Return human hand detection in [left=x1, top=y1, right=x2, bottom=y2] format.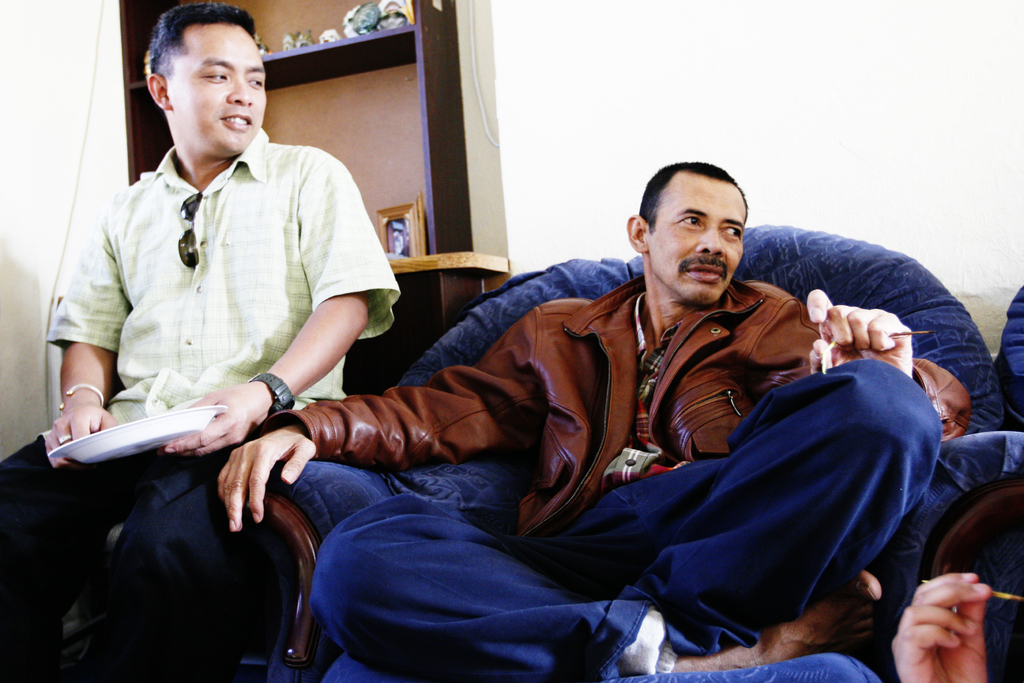
[left=218, top=423, right=317, bottom=532].
